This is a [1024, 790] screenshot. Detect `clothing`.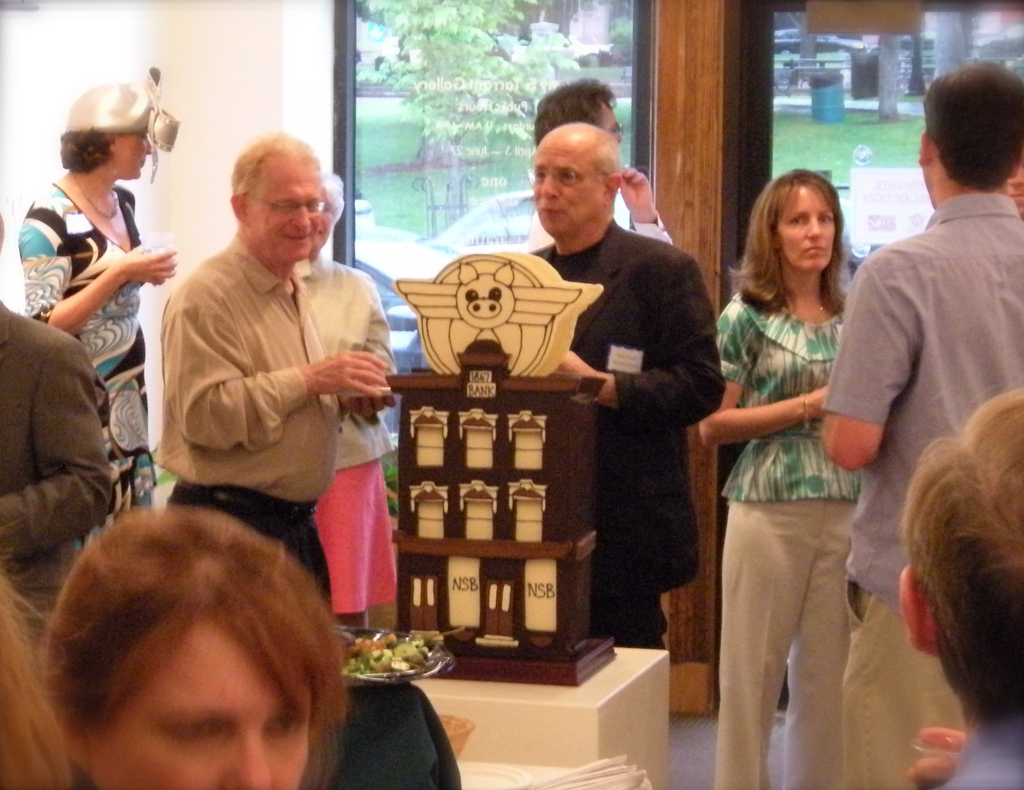
(x1=521, y1=216, x2=724, y2=660).
